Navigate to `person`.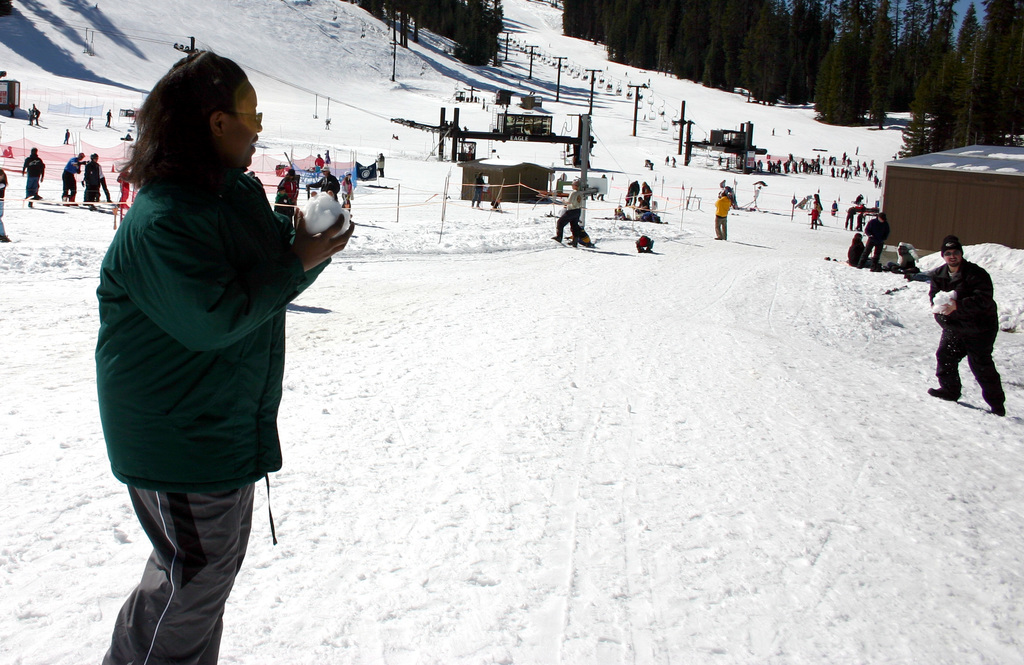
Navigation target: {"x1": 470, "y1": 170, "x2": 484, "y2": 209}.
